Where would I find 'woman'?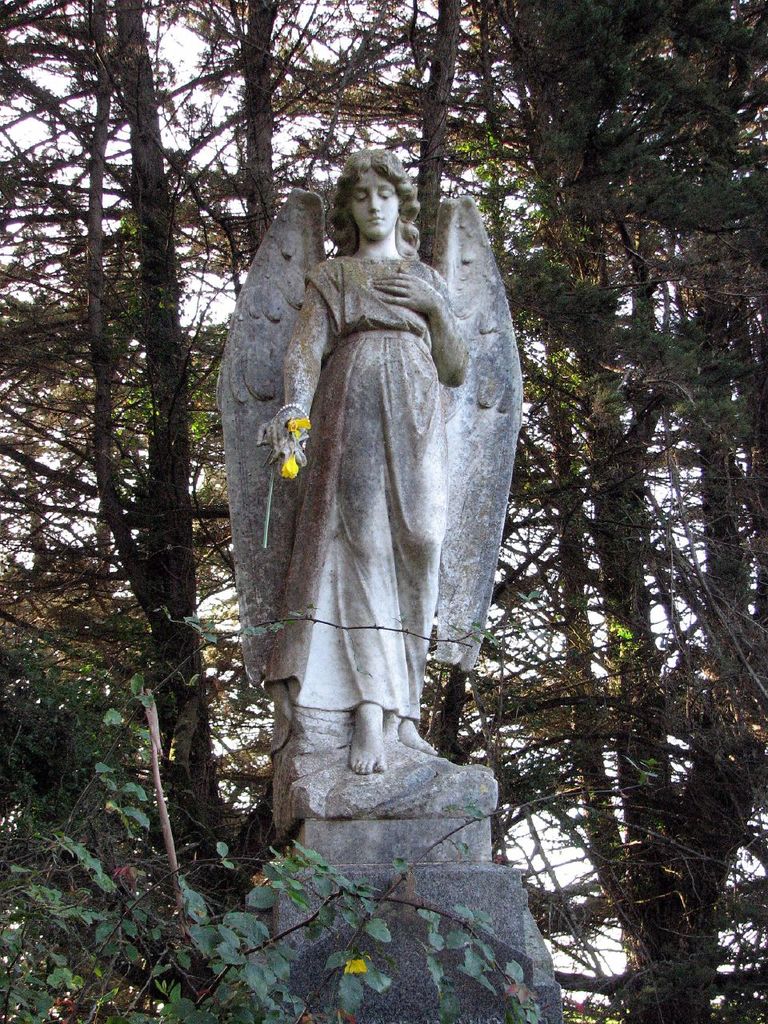
At bbox=[233, 132, 507, 768].
